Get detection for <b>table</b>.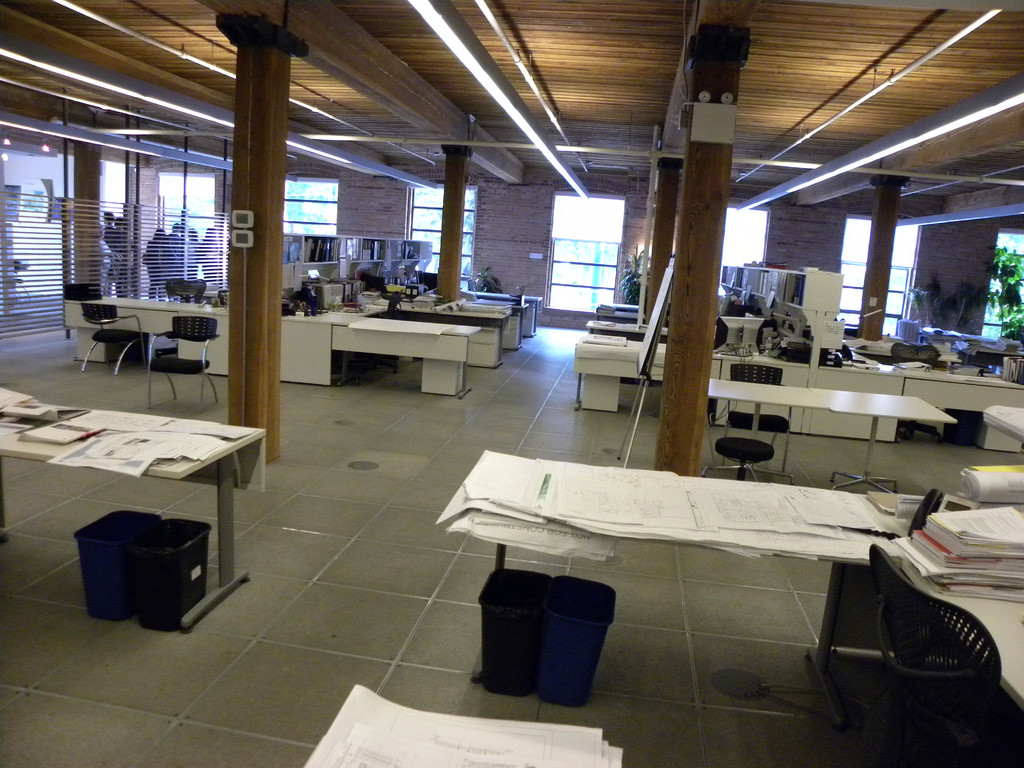
Detection: [429, 445, 1023, 767].
